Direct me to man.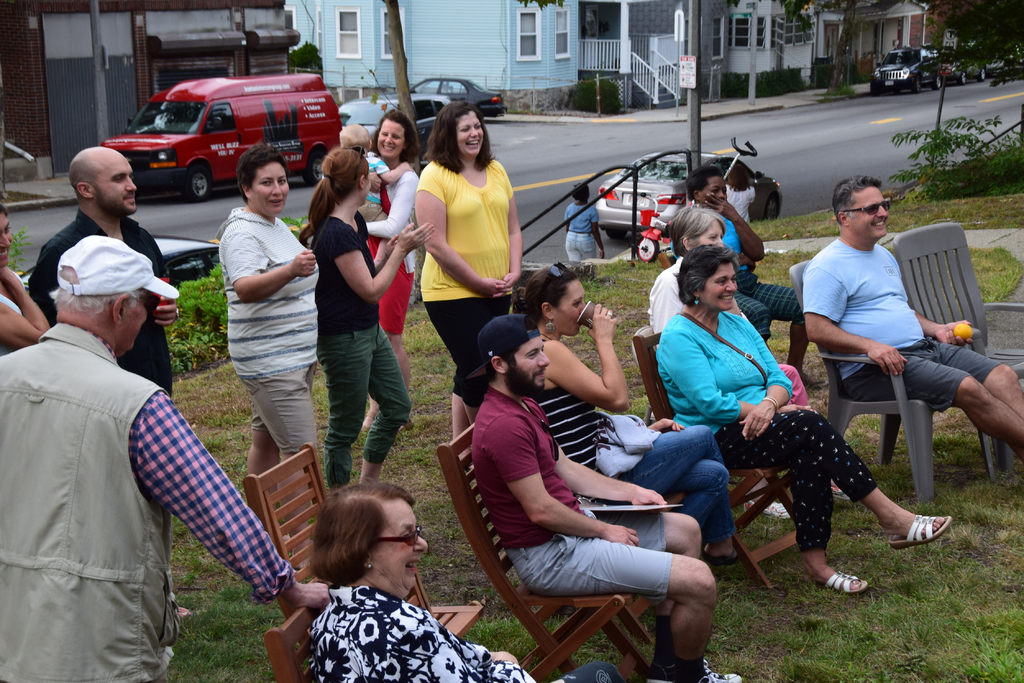
Direction: l=467, t=314, r=741, b=682.
